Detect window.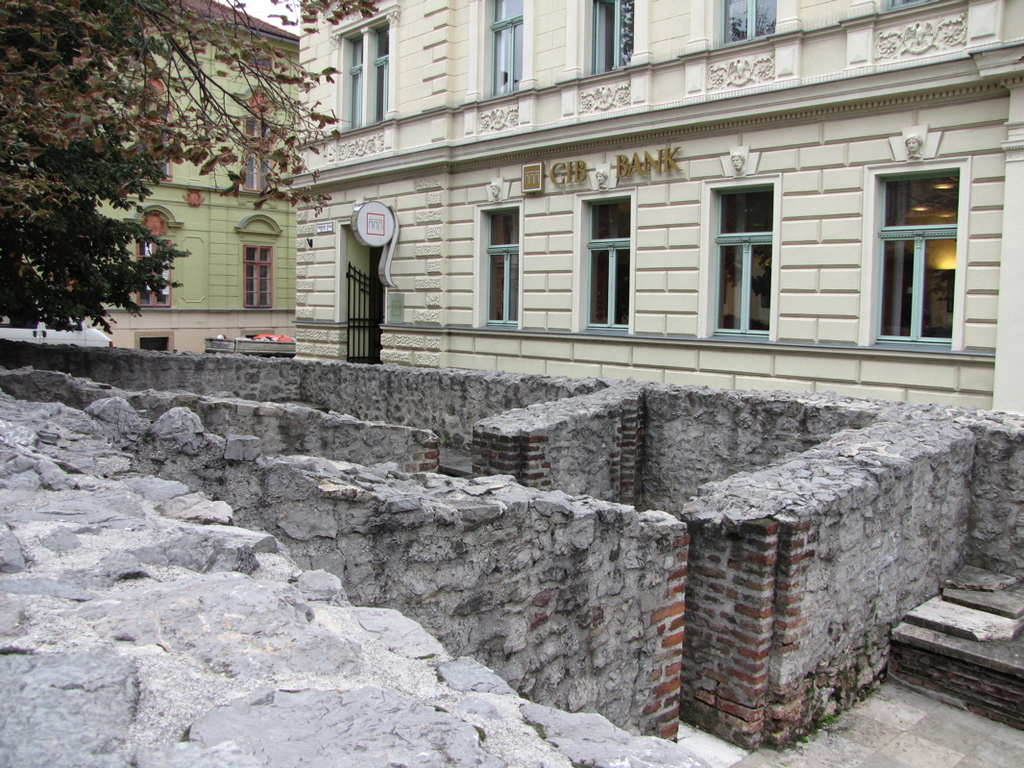
Detected at l=488, t=0, r=528, b=100.
